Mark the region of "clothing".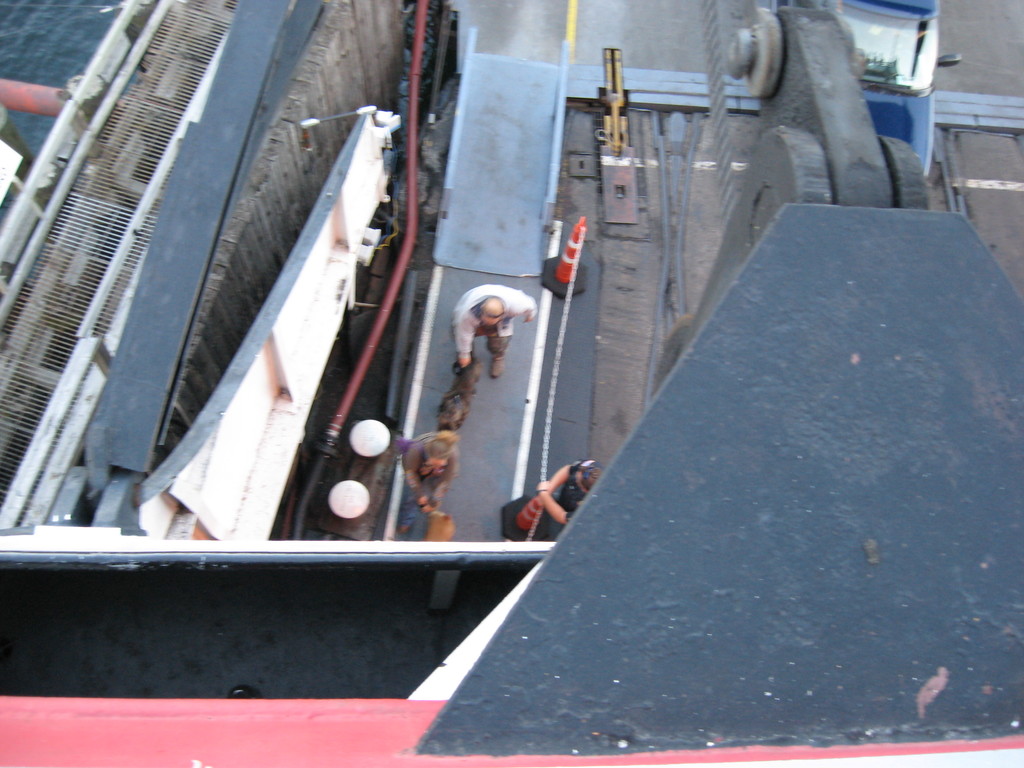
Region: region(402, 431, 456, 496).
